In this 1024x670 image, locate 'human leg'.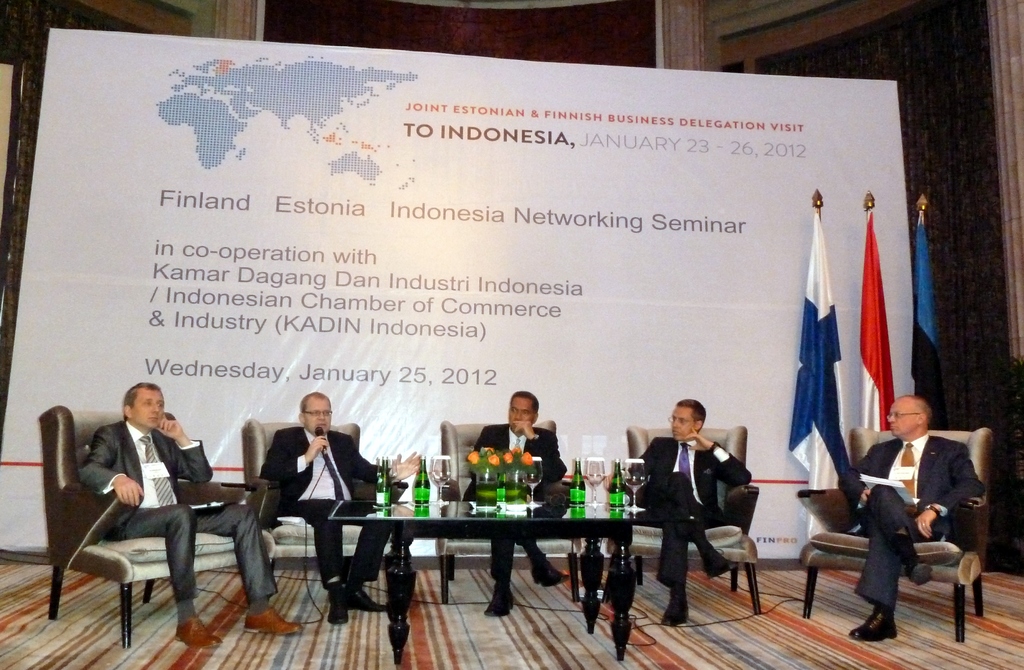
Bounding box: select_region(660, 528, 689, 625).
